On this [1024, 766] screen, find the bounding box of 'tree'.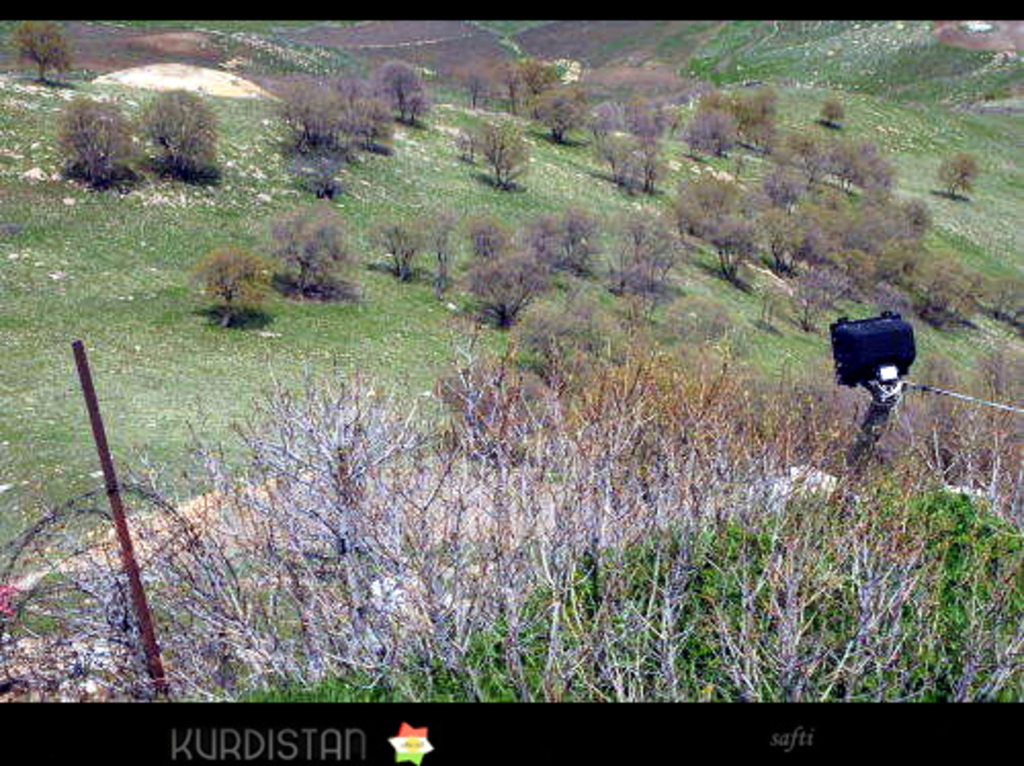
Bounding box: [left=590, top=100, right=618, bottom=154].
